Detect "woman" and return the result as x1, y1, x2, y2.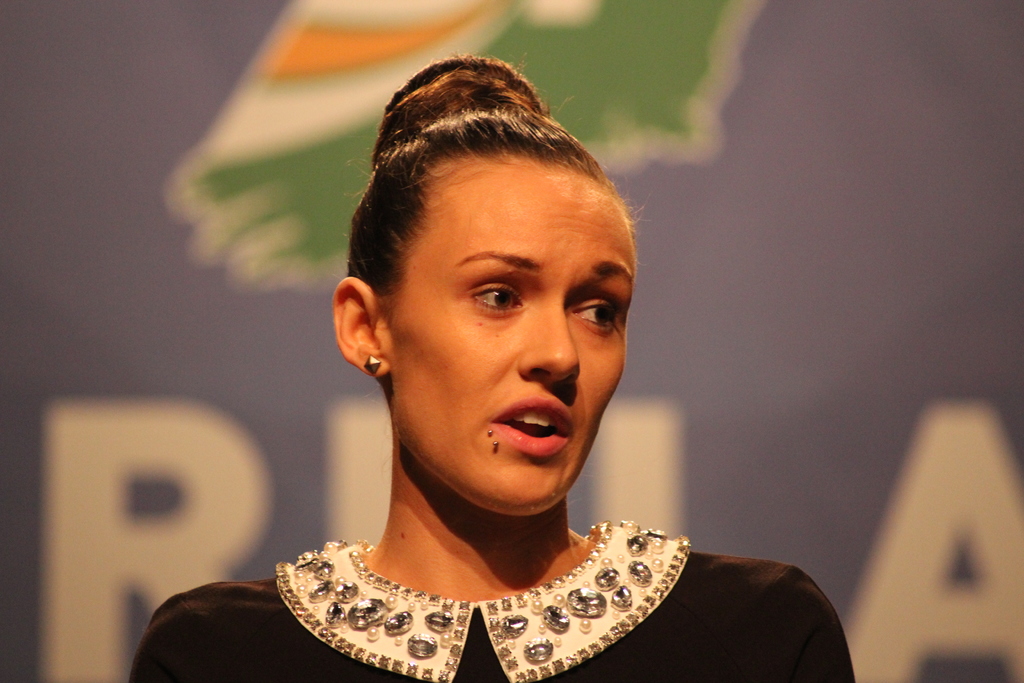
203, 62, 807, 682.
